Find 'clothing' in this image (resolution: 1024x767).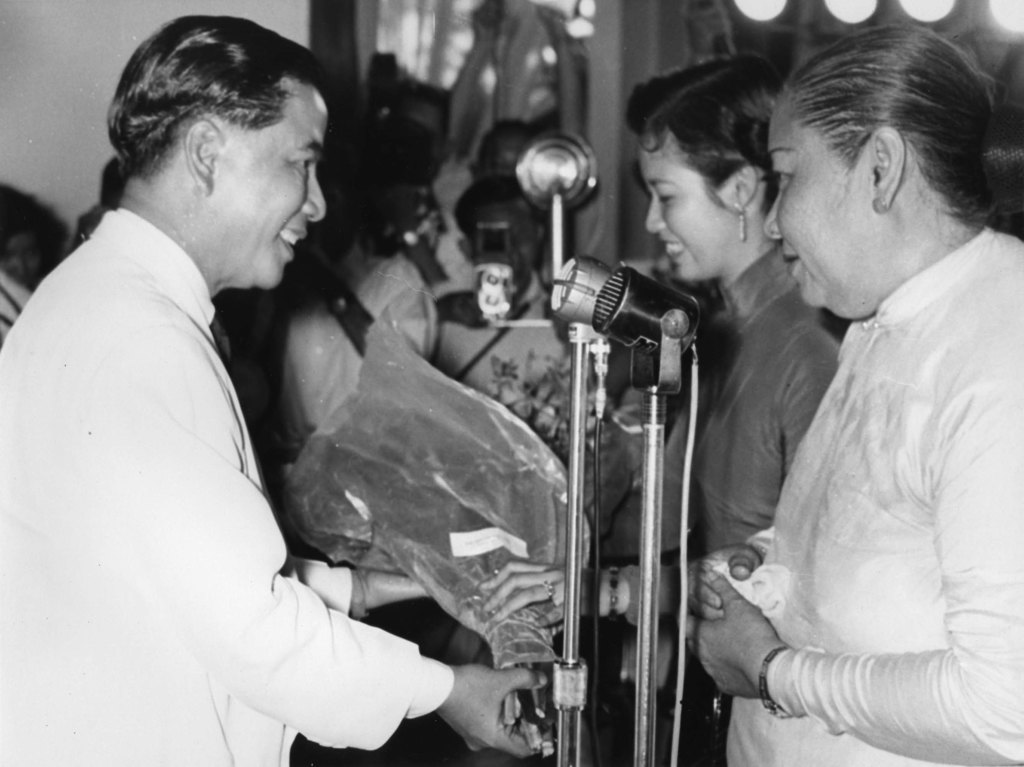
pyautogui.locateOnScreen(0, 208, 454, 766).
